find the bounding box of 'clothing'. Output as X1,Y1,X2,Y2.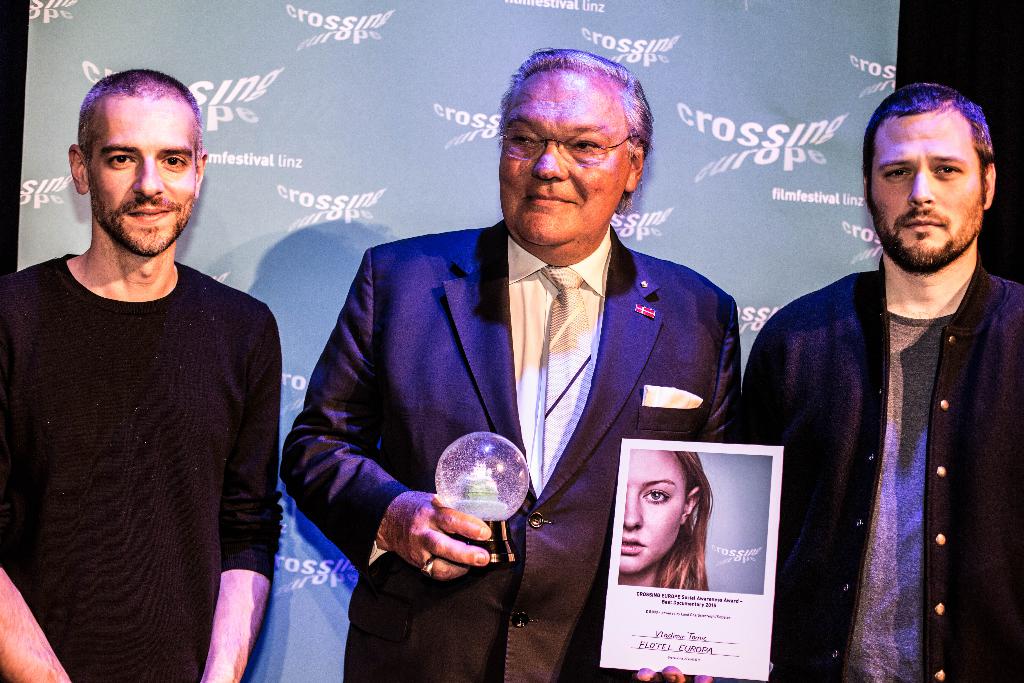
10,177,276,673.
